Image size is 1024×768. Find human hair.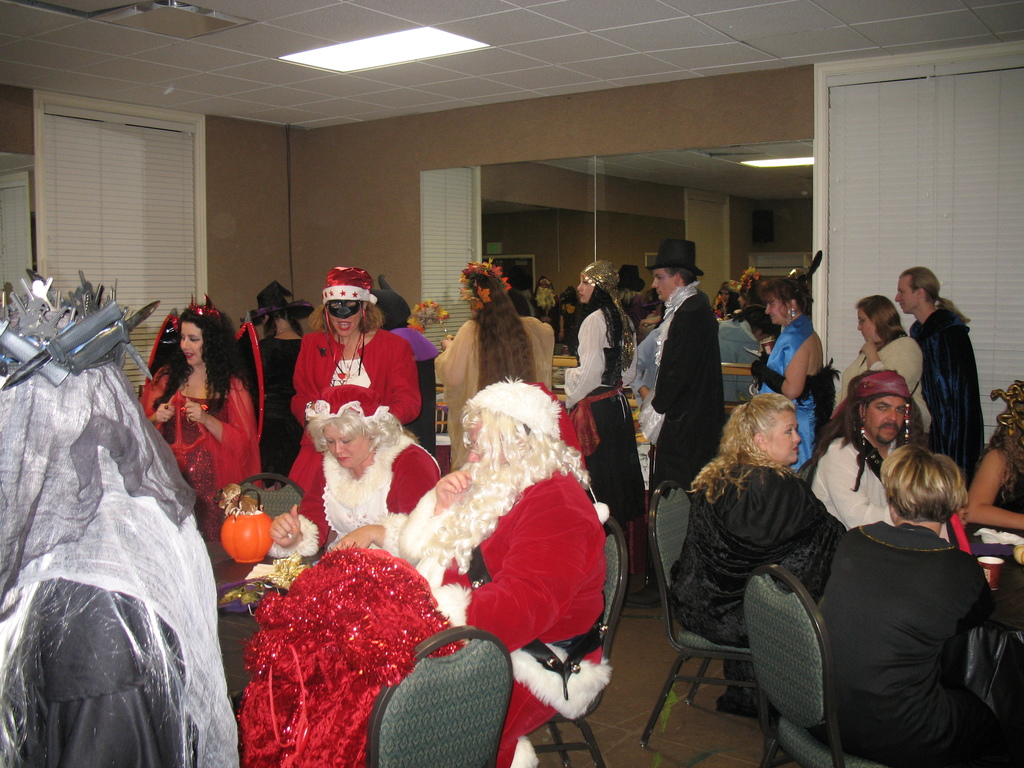
x1=897, y1=264, x2=972, y2=326.
